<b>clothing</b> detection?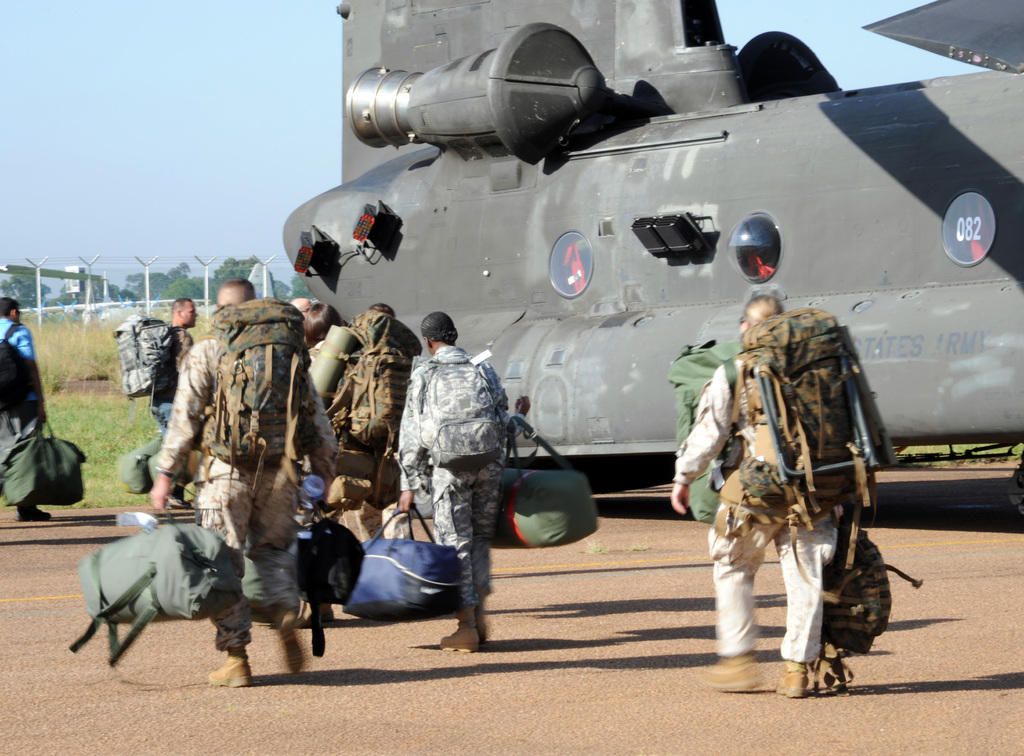
detection(0, 317, 47, 470)
